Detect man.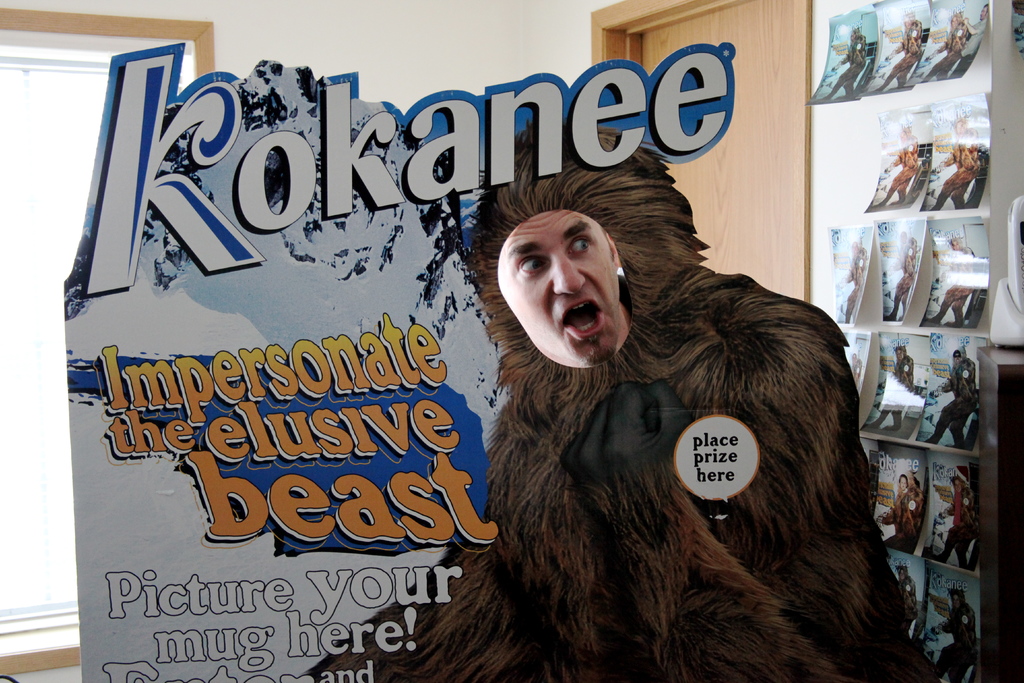
Detected at detection(880, 476, 927, 561).
